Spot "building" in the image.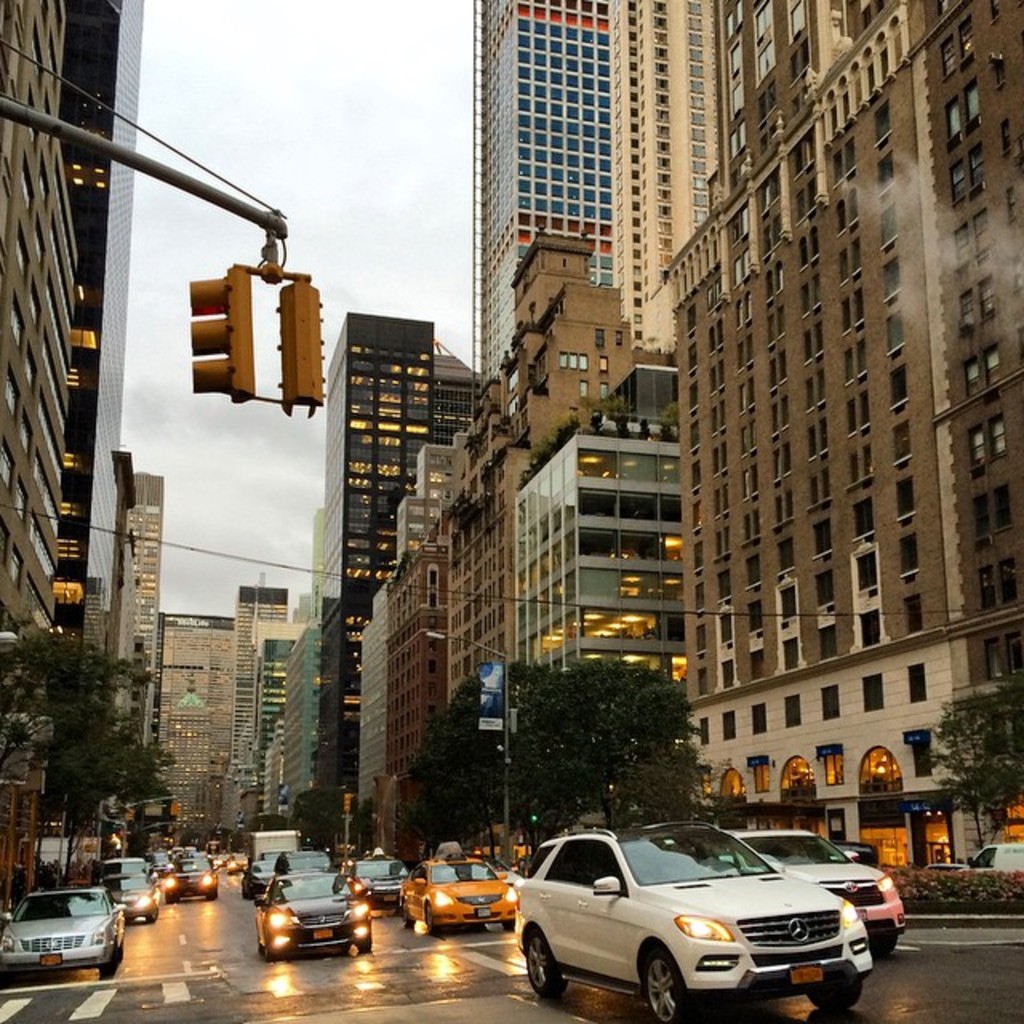
"building" found at {"x1": 507, "y1": 422, "x2": 688, "y2": 672}.
